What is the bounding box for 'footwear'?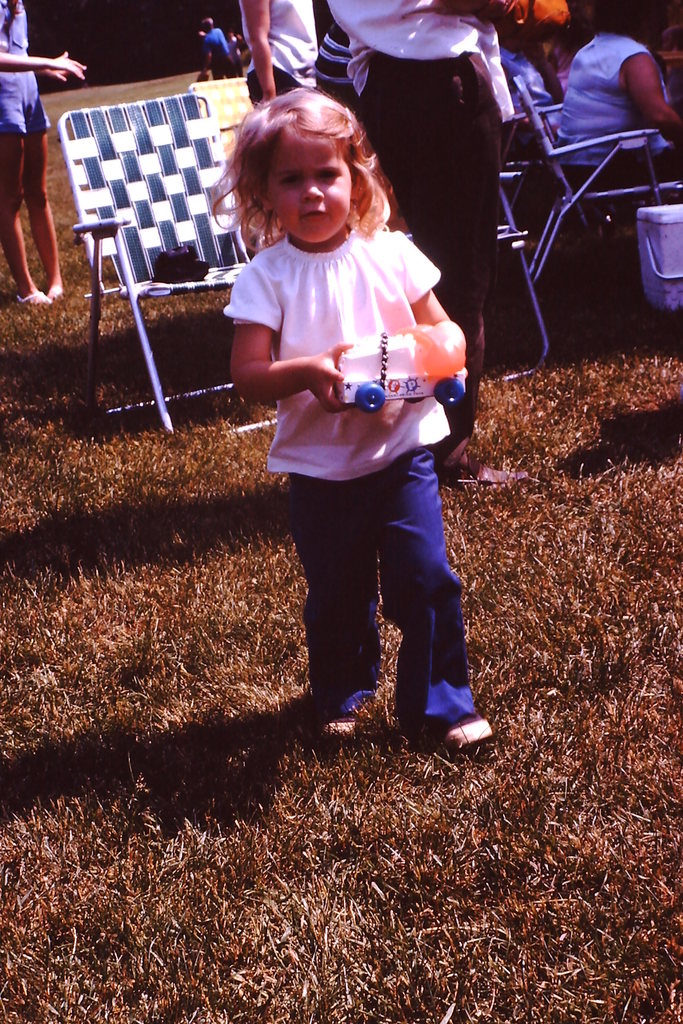
{"x1": 426, "y1": 716, "x2": 500, "y2": 751}.
